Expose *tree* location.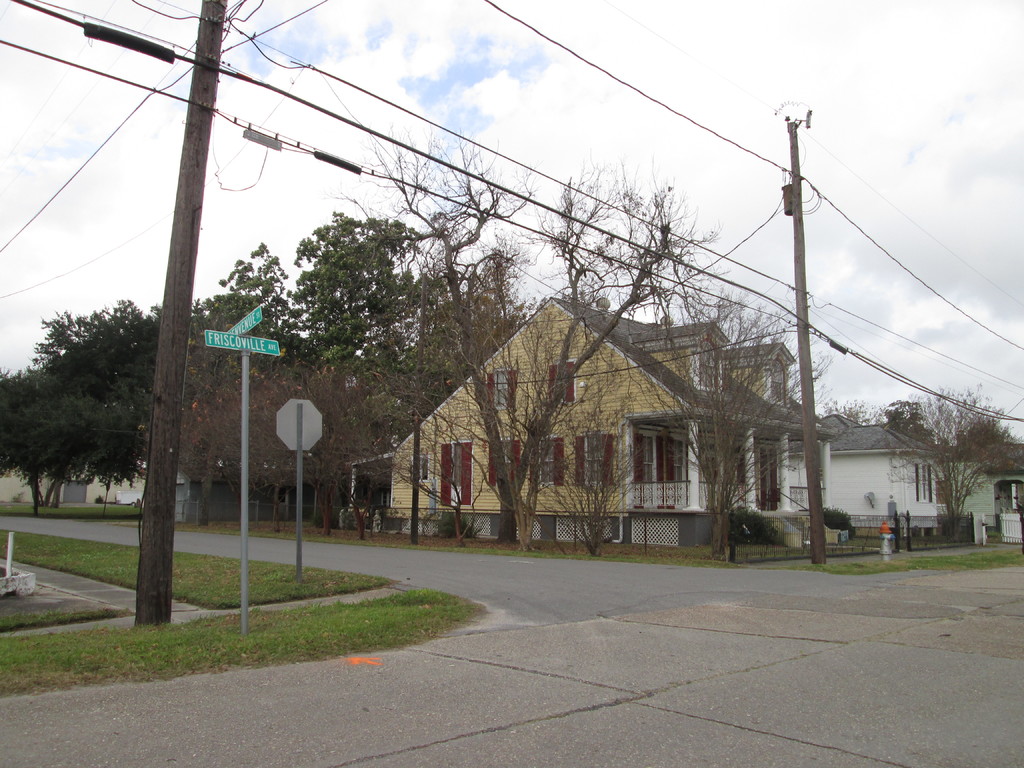
Exposed at Rect(883, 387, 1021, 539).
